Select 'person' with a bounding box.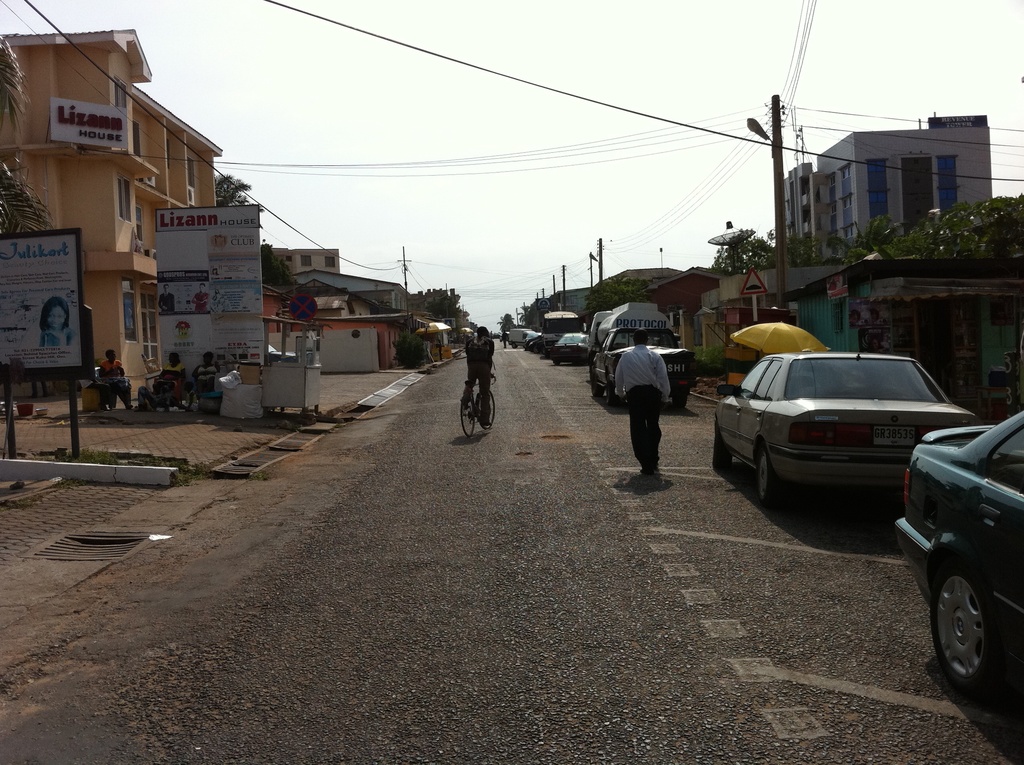
x1=102, y1=348, x2=135, y2=417.
